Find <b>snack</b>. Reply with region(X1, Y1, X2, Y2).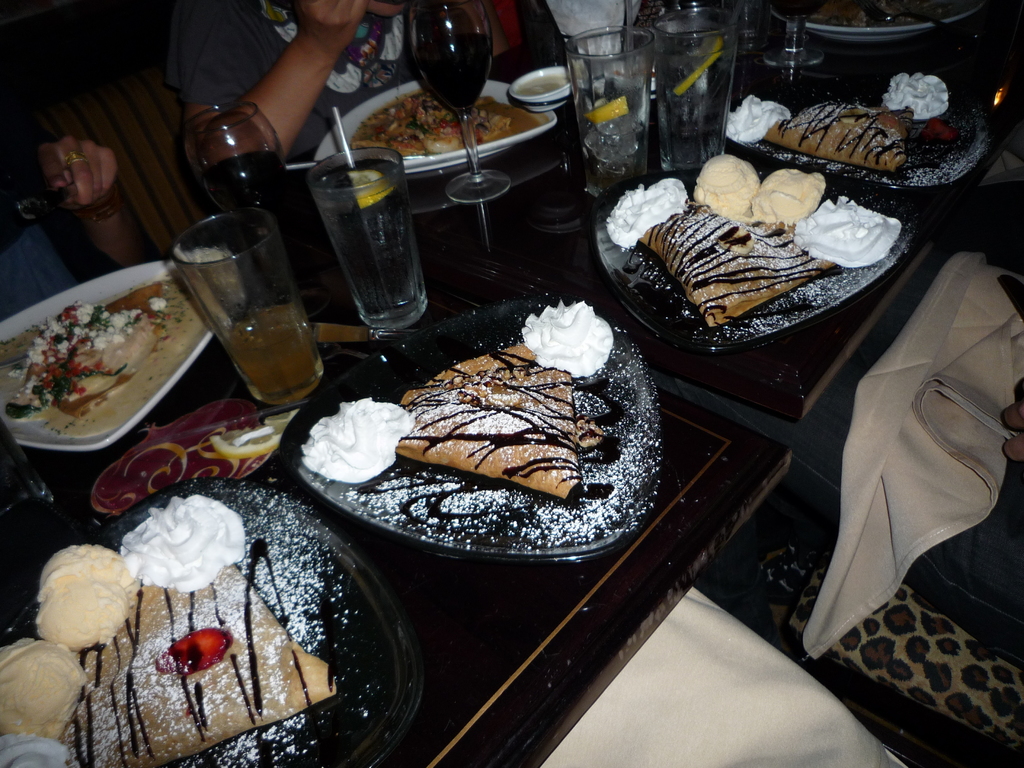
region(354, 89, 511, 156).
